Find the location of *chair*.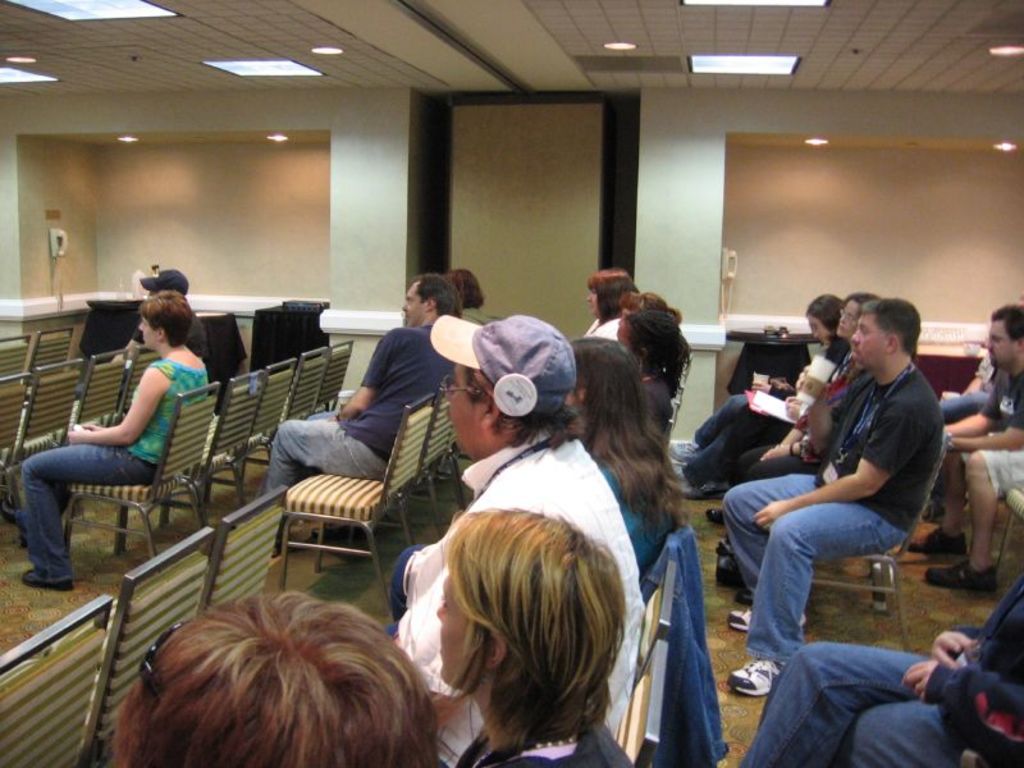
Location: <region>987, 490, 1023, 576</region>.
